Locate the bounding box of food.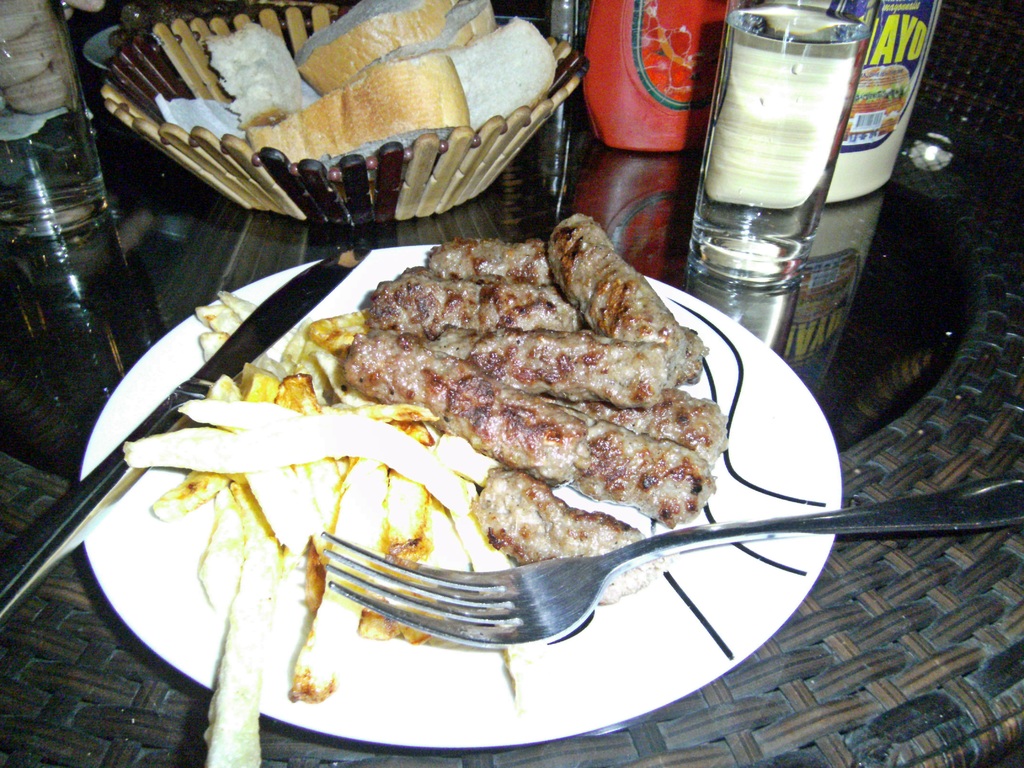
Bounding box: 324,234,711,541.
